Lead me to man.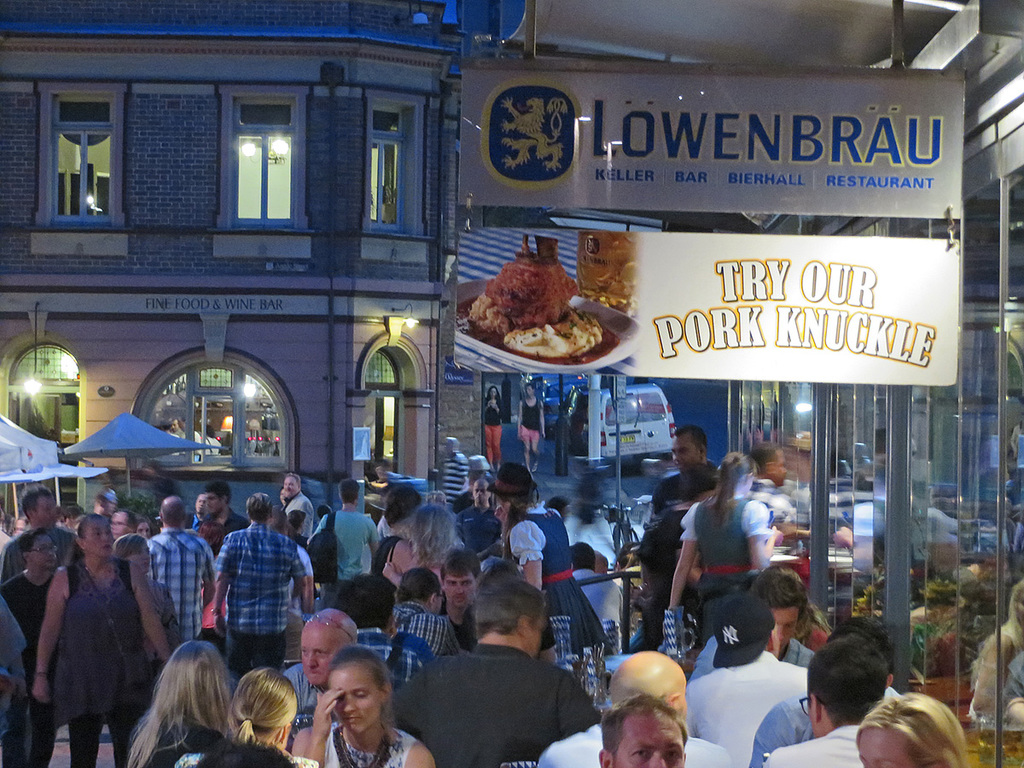
Lead to pyautogui.locateOnScreen(759, 632, 889, 767).
